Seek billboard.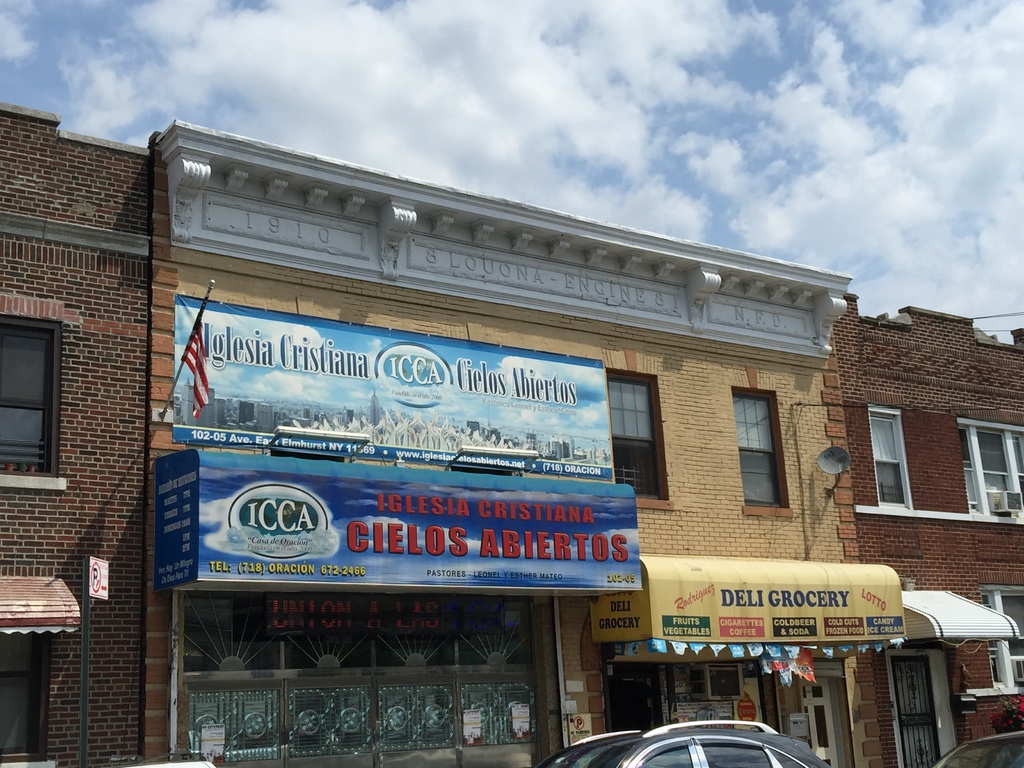
Rect(174, 298, 613, 479).
